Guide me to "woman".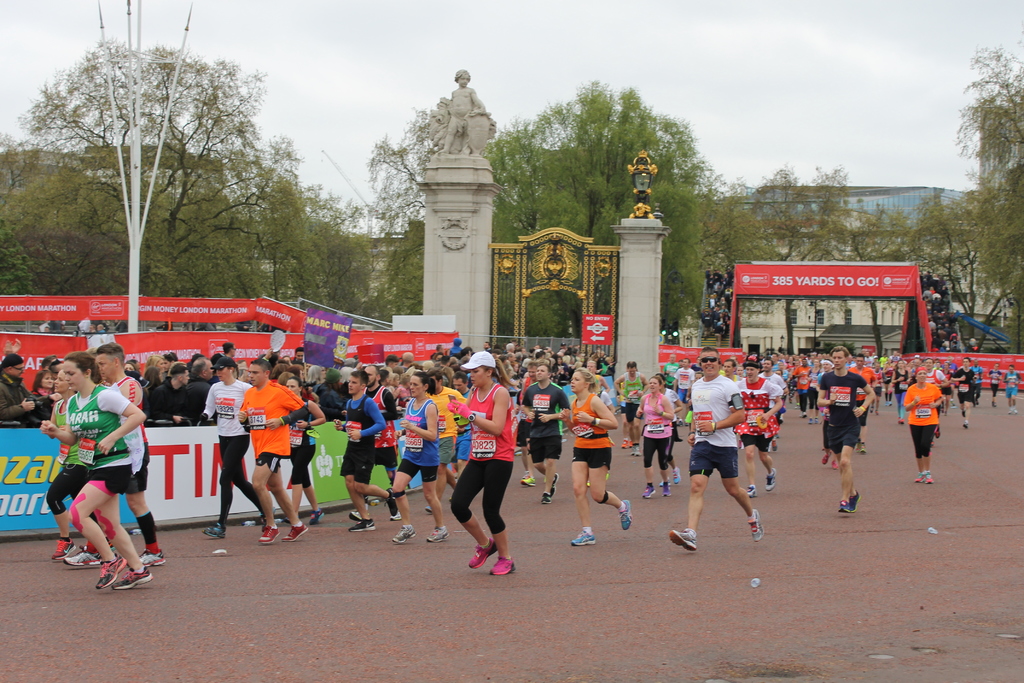
Guidance: 146 347 168 379.
